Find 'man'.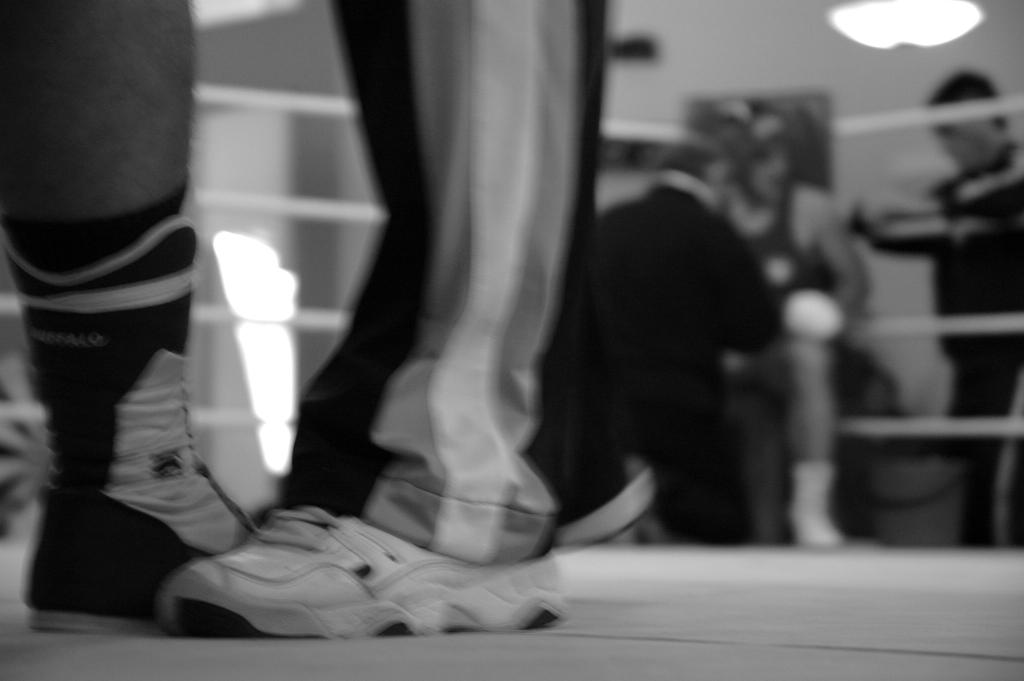
pyautogui.locateOnScreen(855, 71, 1023, 545).
